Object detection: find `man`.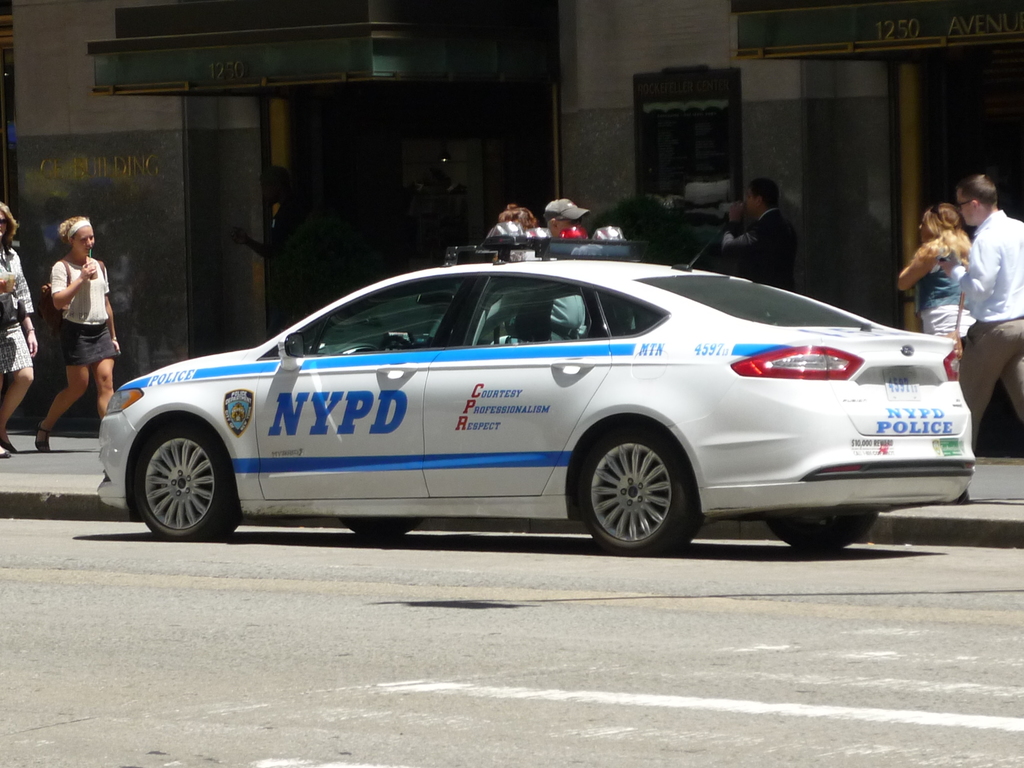
[x1=540, y1=198, x2=591, y2=340].
